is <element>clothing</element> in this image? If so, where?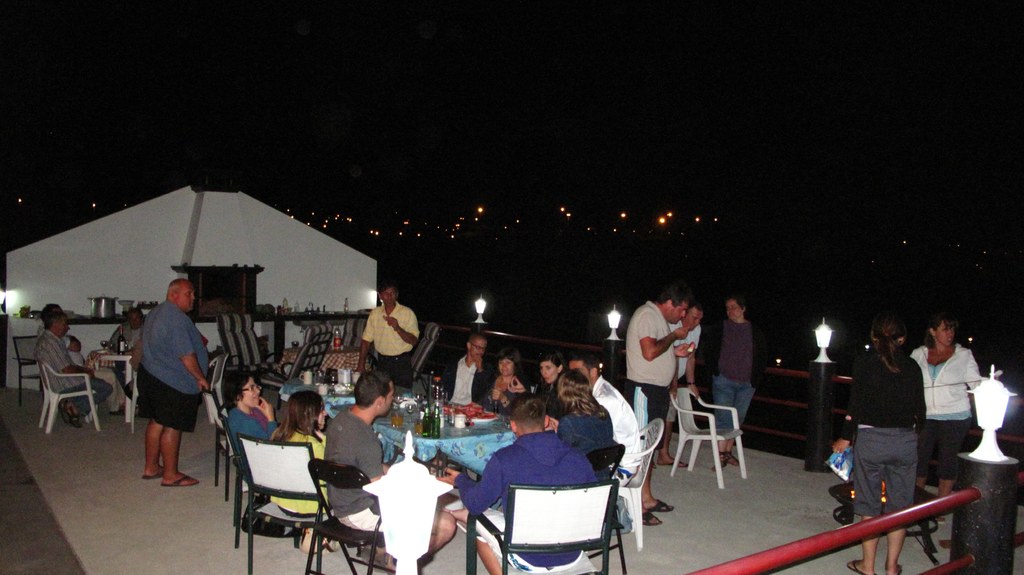
Yes, at {"x1": 38, "y1": 320, "x2": 111, "y2": 400}.
